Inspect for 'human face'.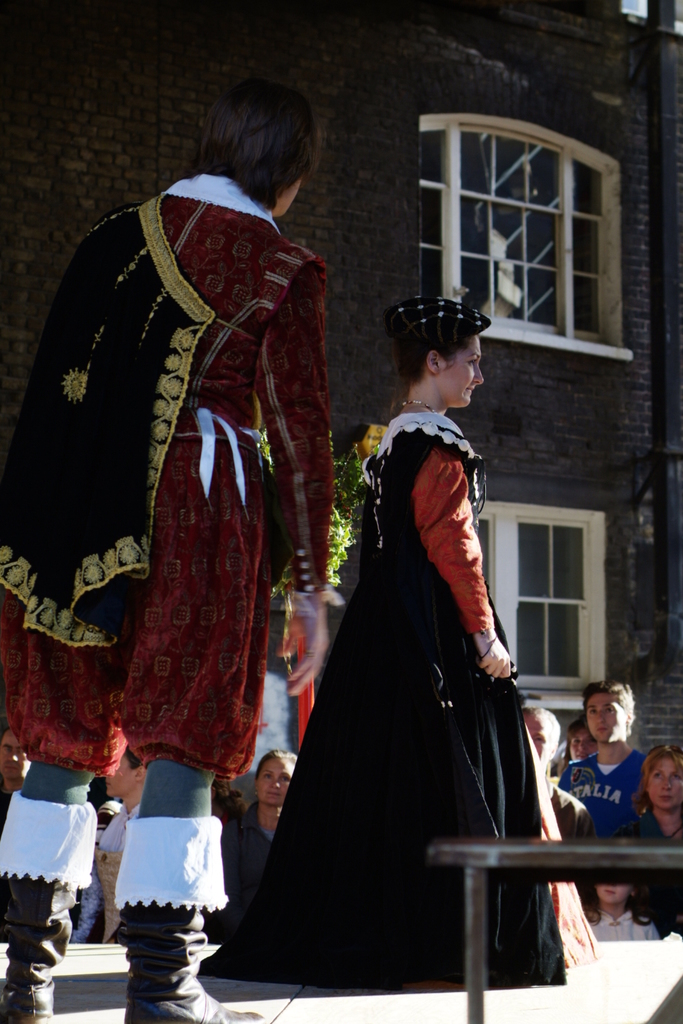
Inspection: 587/692/626/745.
